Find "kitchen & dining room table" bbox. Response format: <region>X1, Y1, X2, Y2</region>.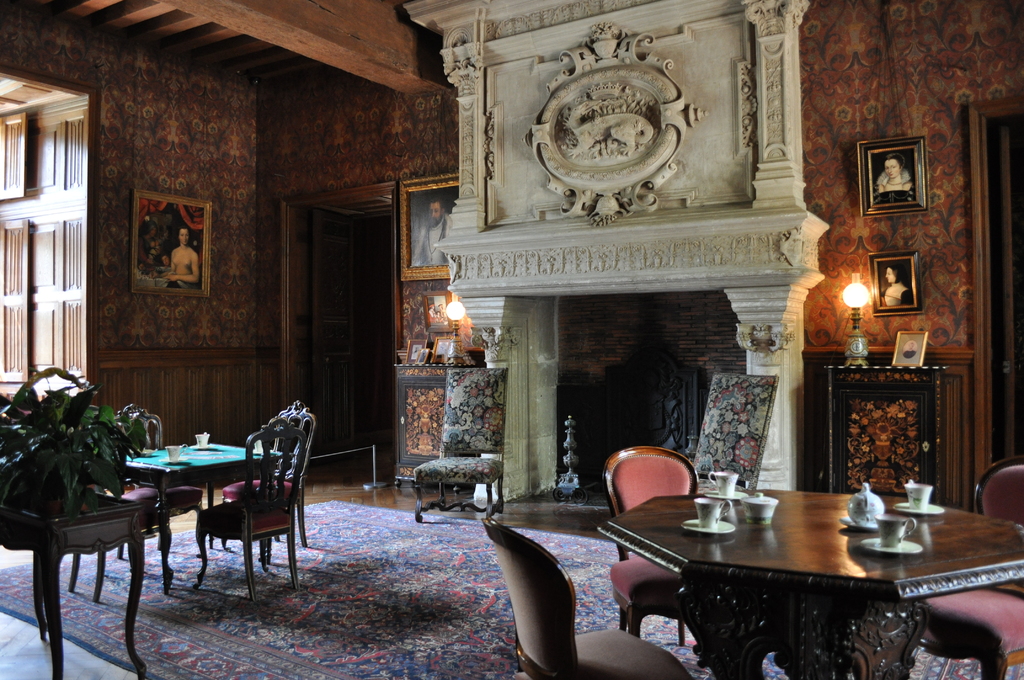
<region>598, 482, 1023, 679</region>.
